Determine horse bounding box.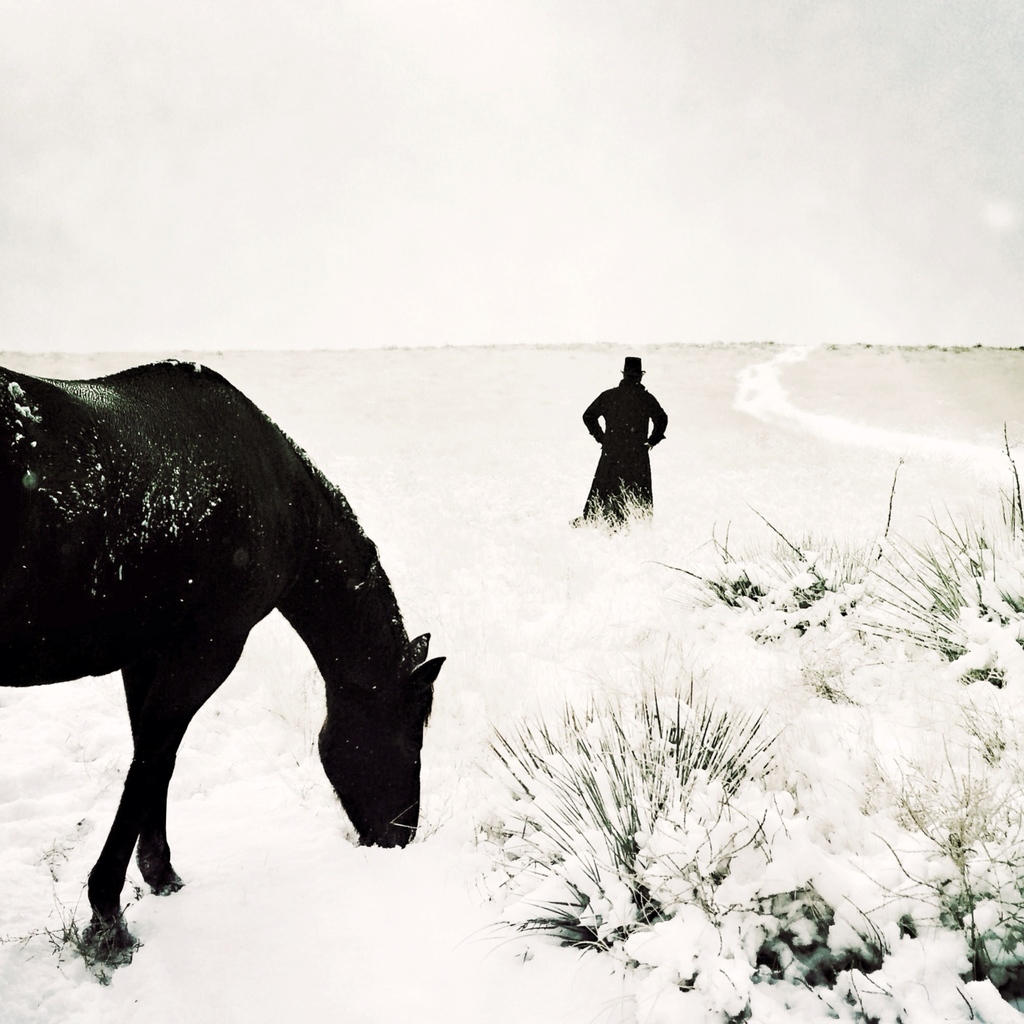
Determined: detection(0, 355, 448, 963).
